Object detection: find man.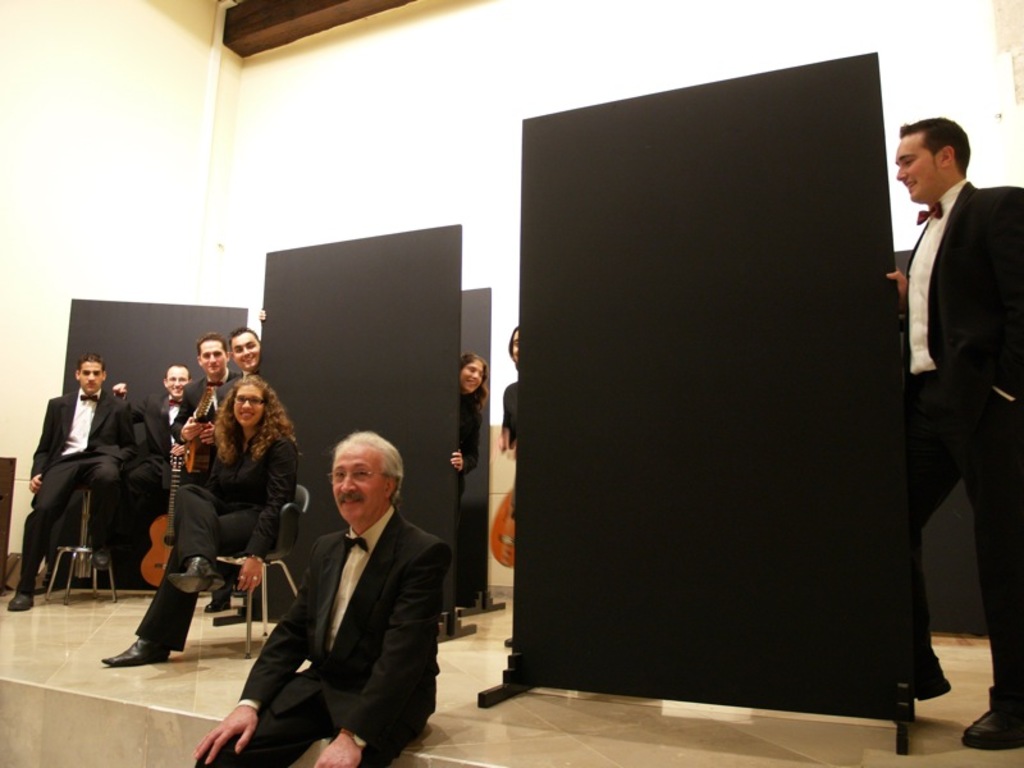
rect(229, 328, 273, 394).
